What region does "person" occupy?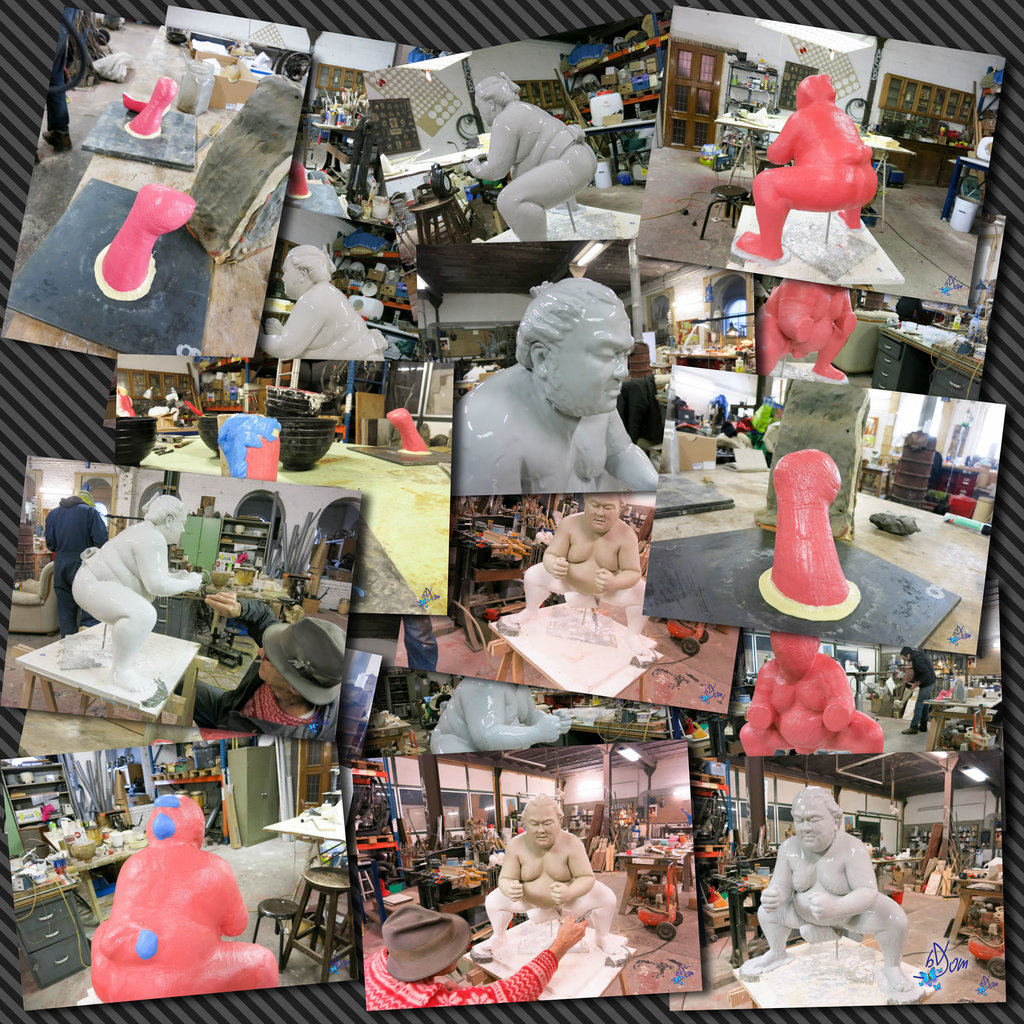
<box>424,679,578,760</box>.
